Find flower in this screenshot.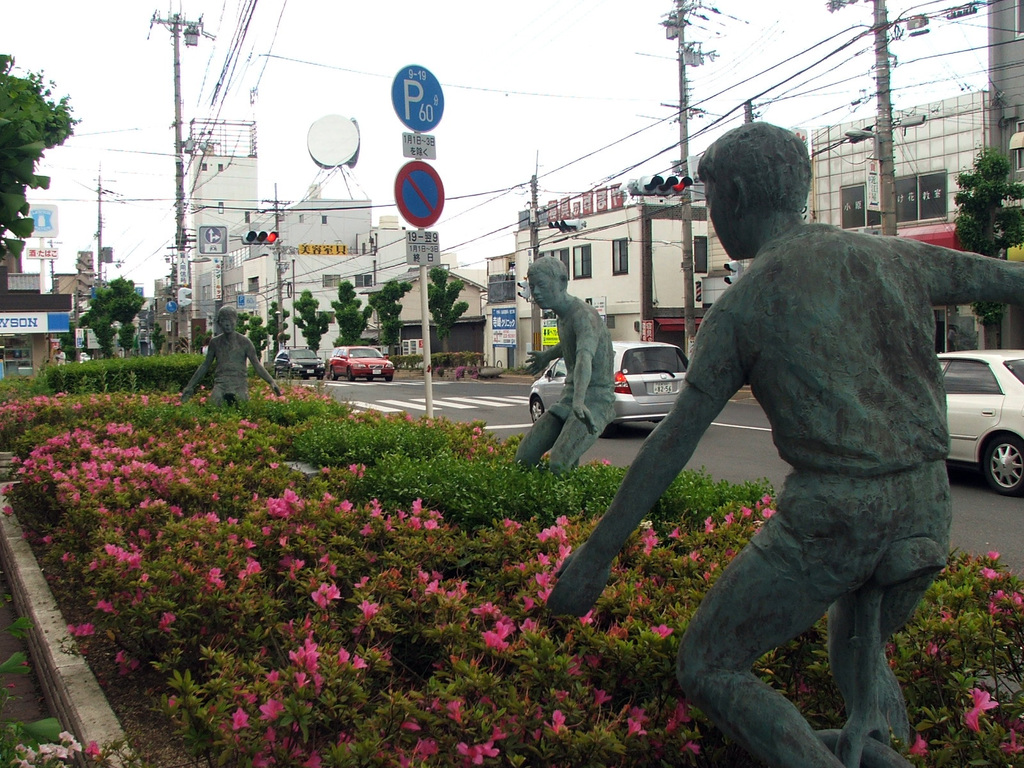
The bounding box for flower is 431/698/467/724.
